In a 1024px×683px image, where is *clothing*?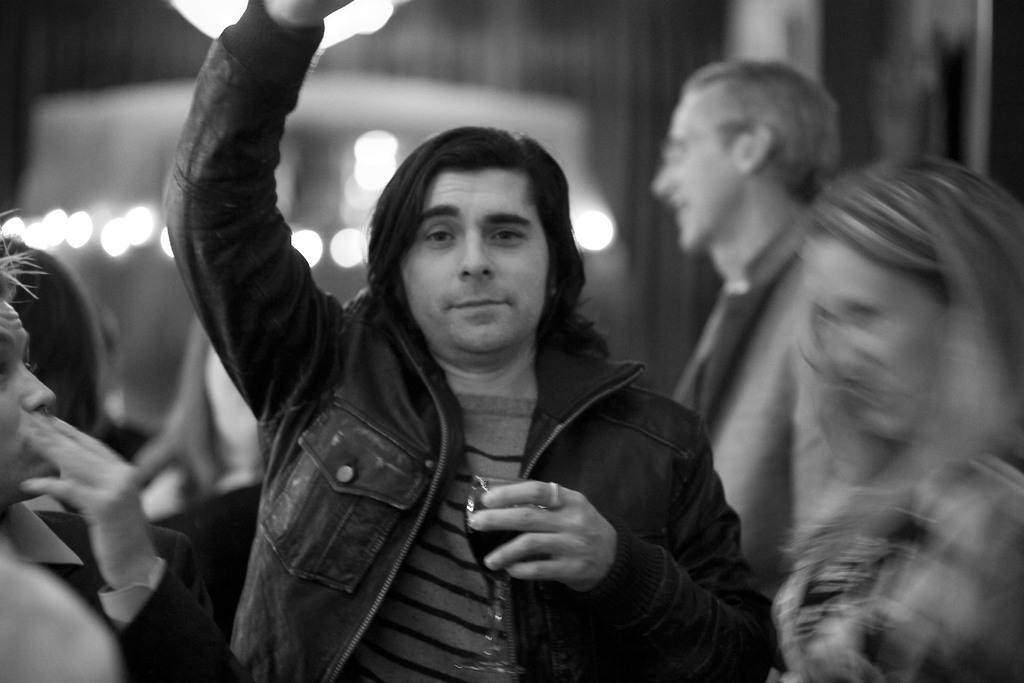
[769,451,1023,682].
